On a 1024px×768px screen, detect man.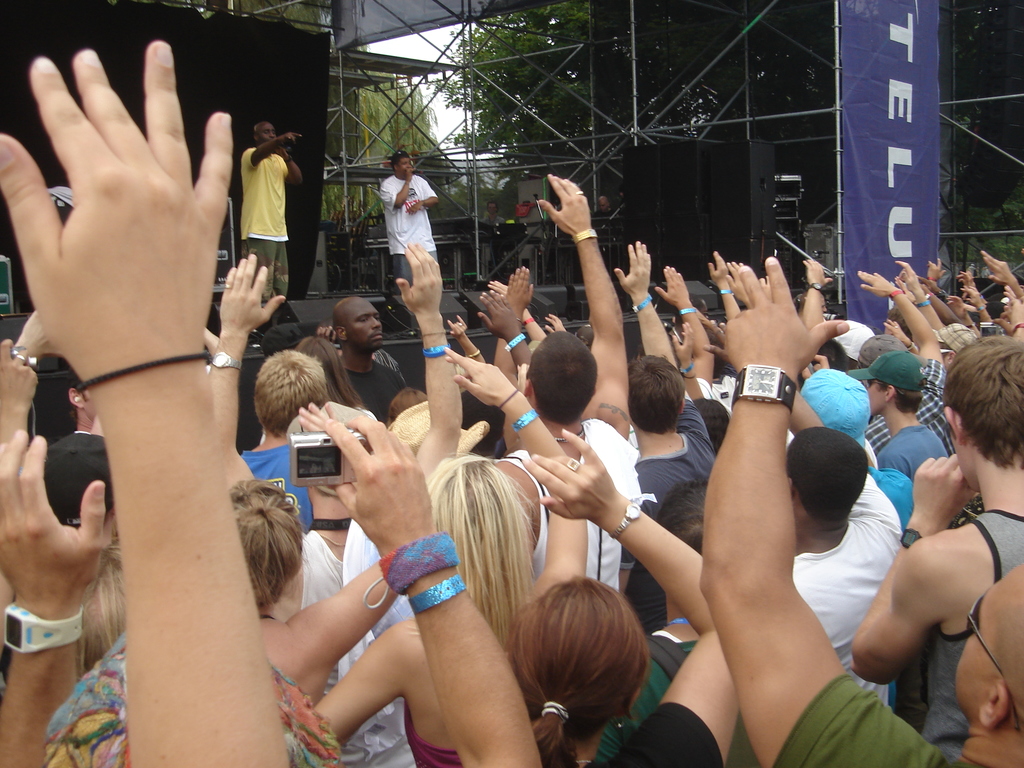
262:293:413:412.
